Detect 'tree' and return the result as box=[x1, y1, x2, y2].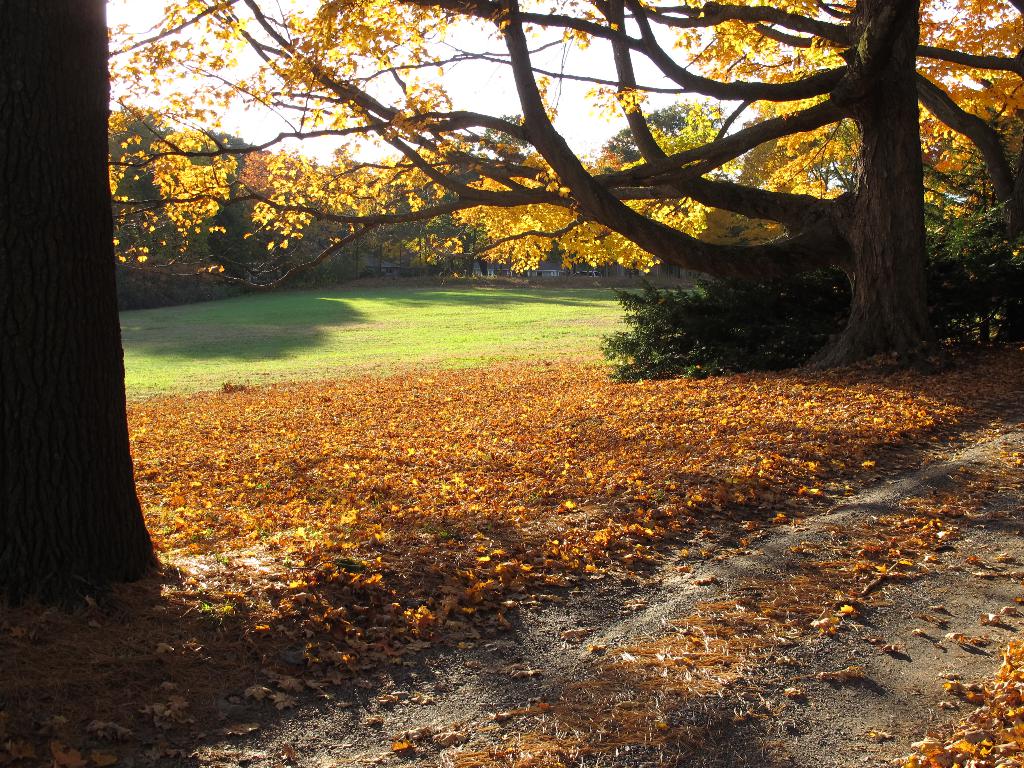
box=[0, 0, 175, 603].
